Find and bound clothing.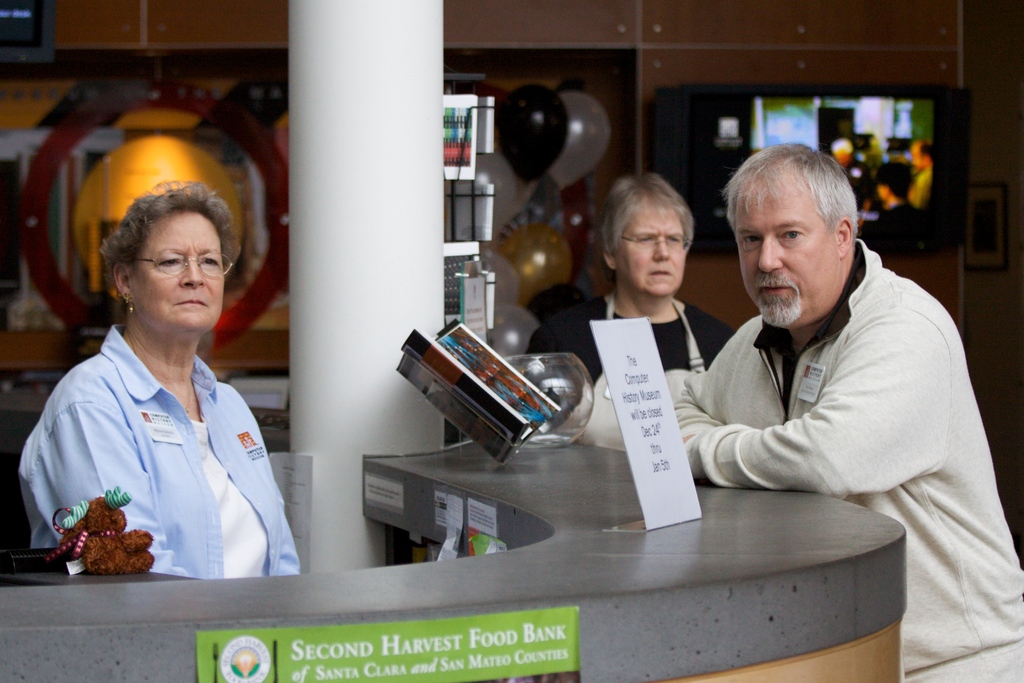
Bound: <box>858,193,934,258</box>.
